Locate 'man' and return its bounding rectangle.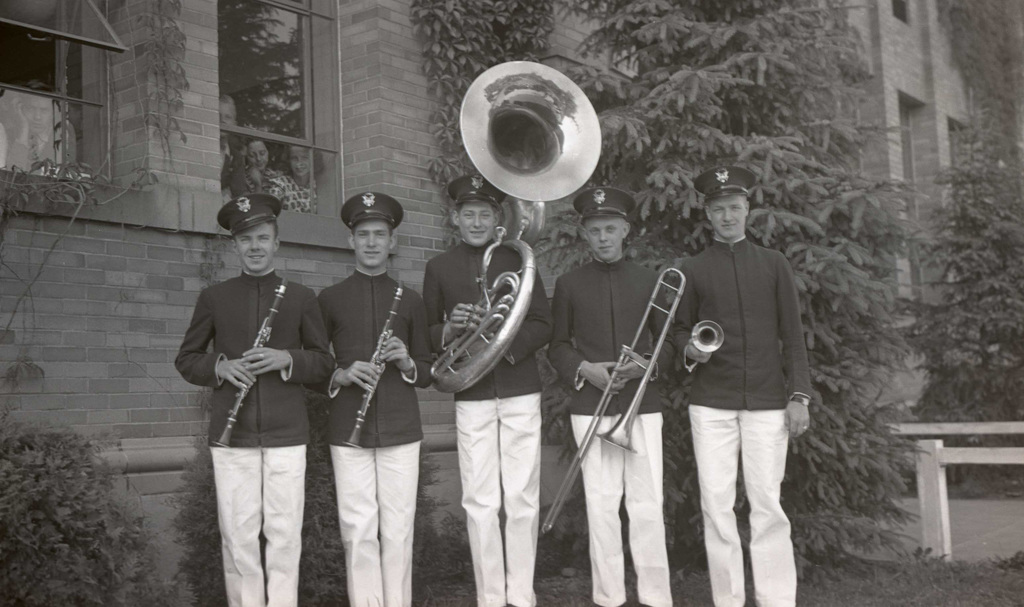
box(666, 158, 823, 606).
